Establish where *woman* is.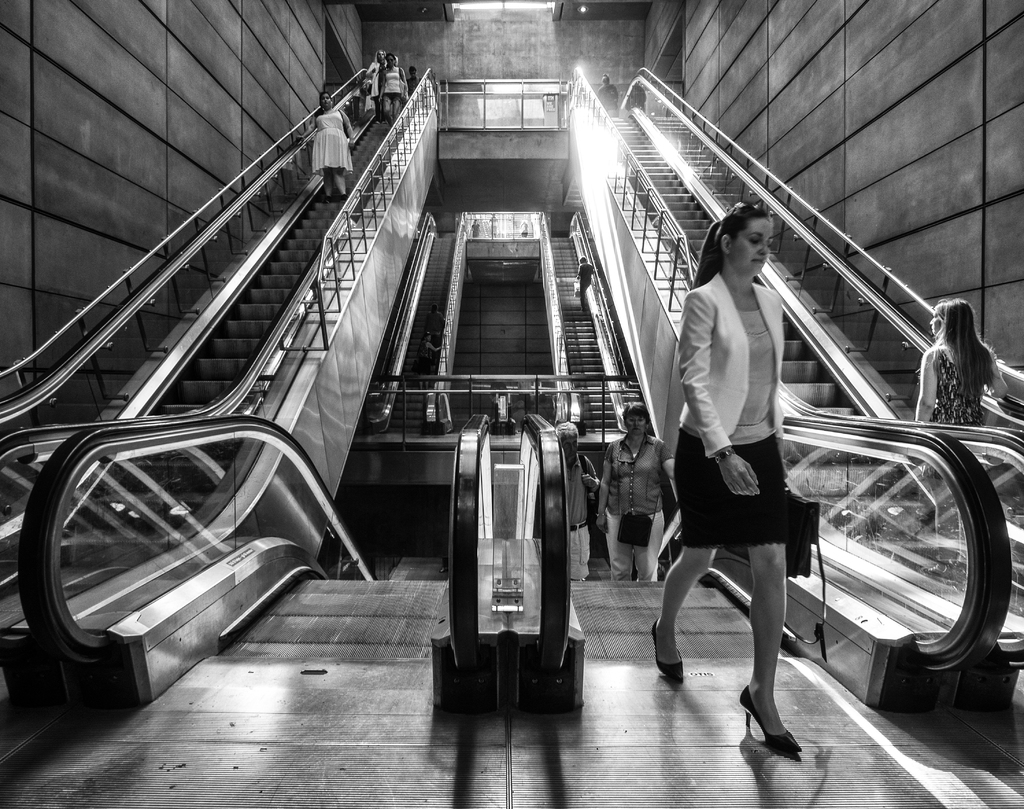
Established at {"left": 311, "top": 90, "right": 355, "bottom": 198}.
